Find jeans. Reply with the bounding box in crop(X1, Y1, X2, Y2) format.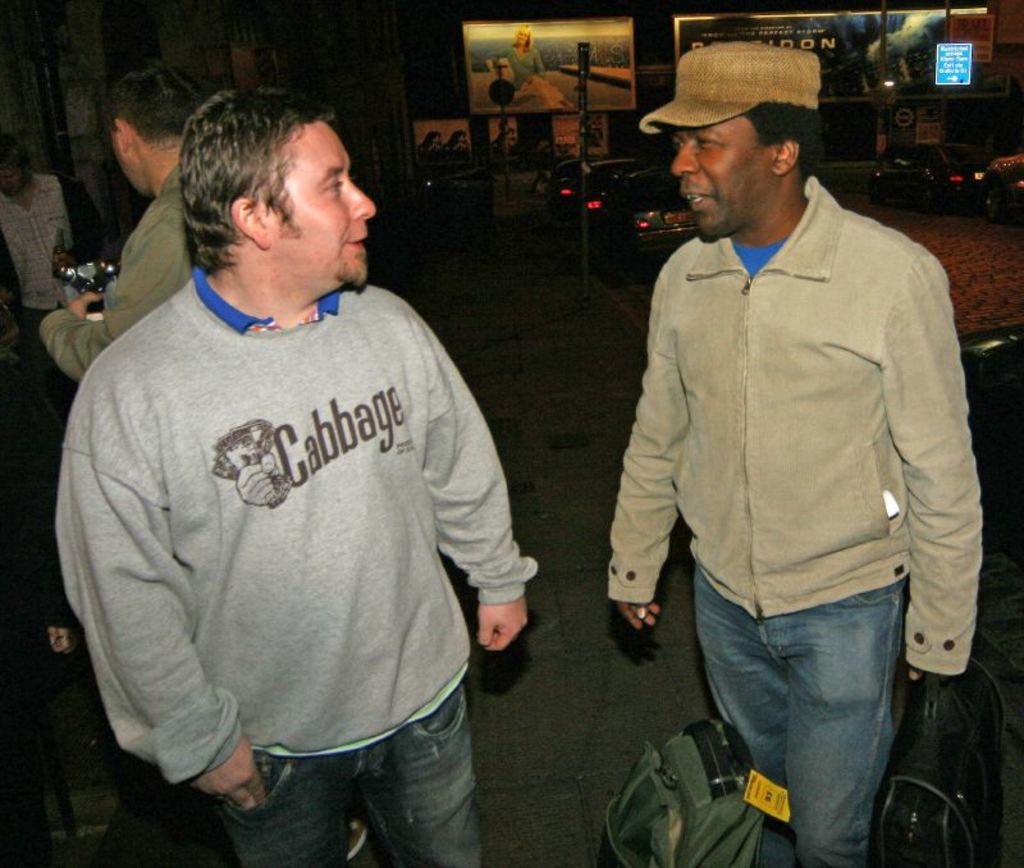
crop(704, 574, 938, 854).
